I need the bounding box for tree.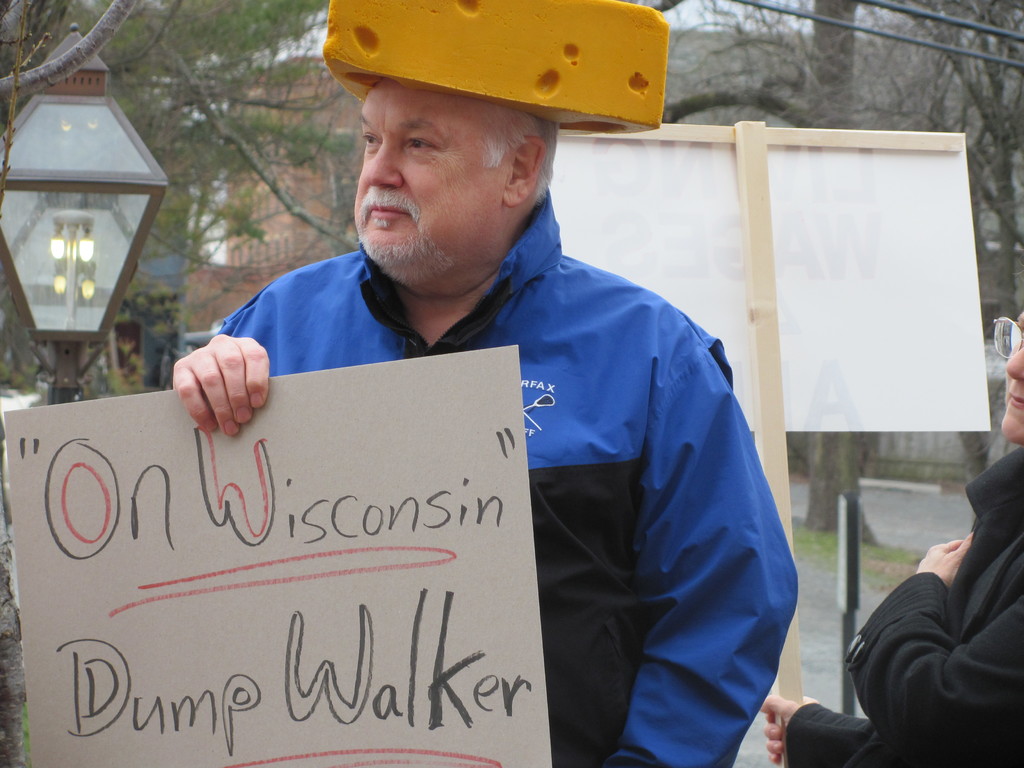
Here it is: <box>0,0,359,406</box>.
